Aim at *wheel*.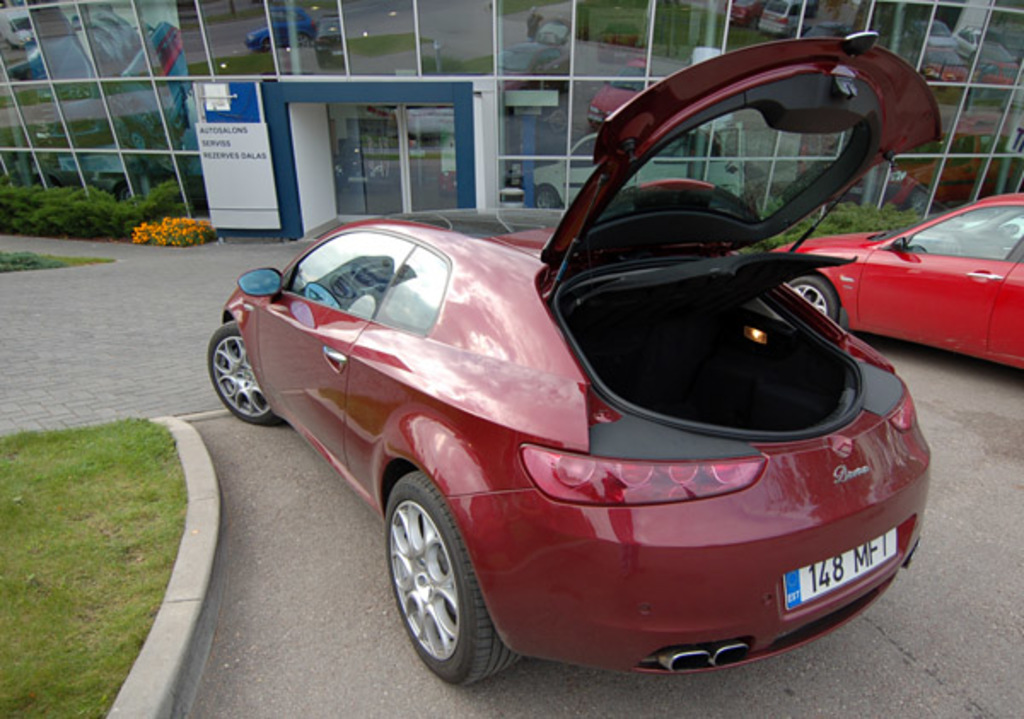
Aimed at [788,272,843,324].
